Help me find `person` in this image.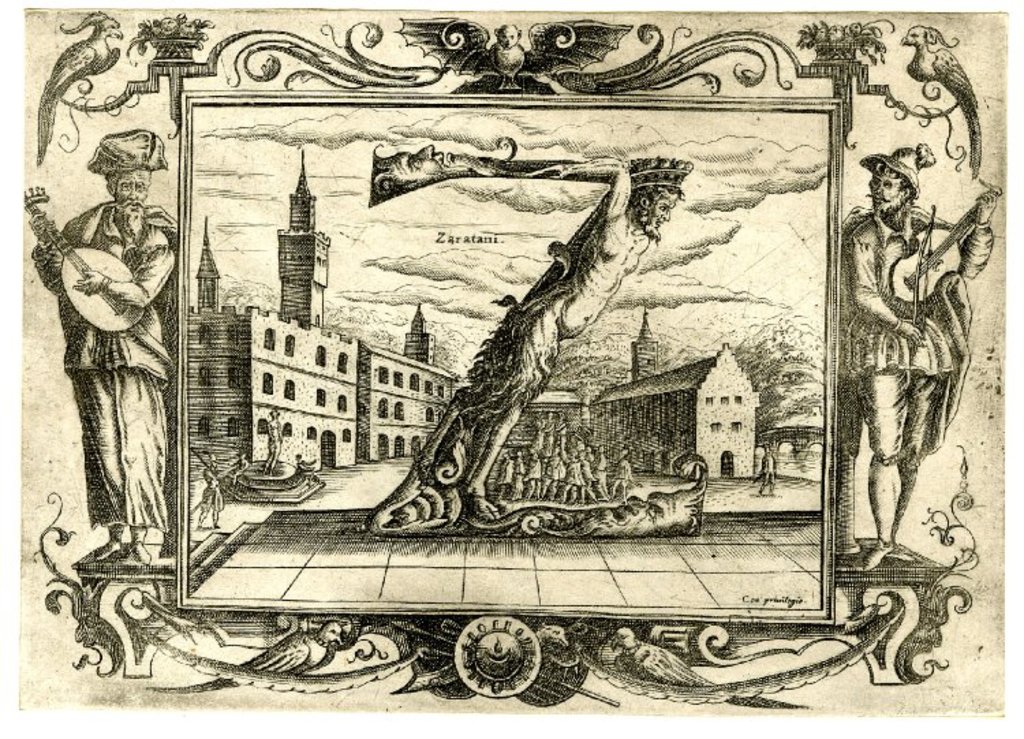
Found it: <box>199,452,225,516</box>.
